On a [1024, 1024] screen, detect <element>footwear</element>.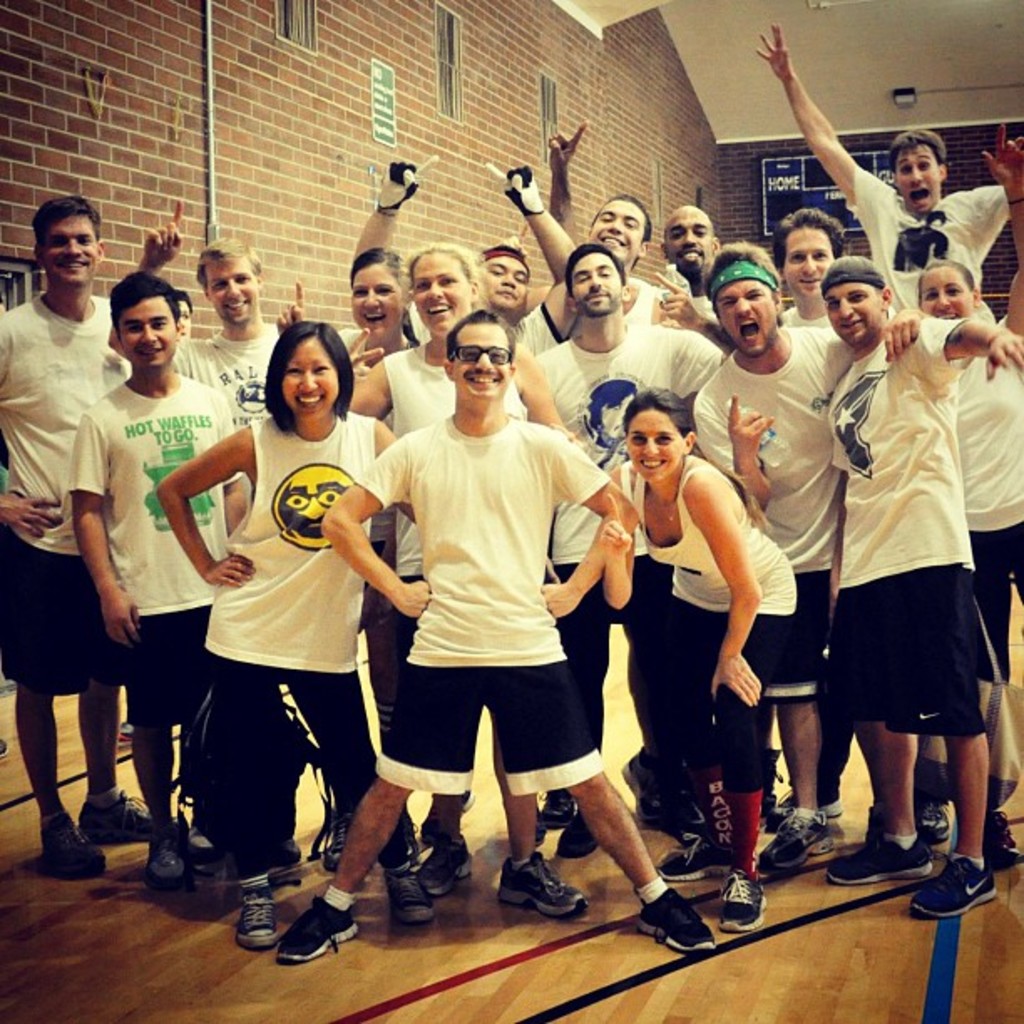
[left=181, top=827, right=212, bottom=867].
